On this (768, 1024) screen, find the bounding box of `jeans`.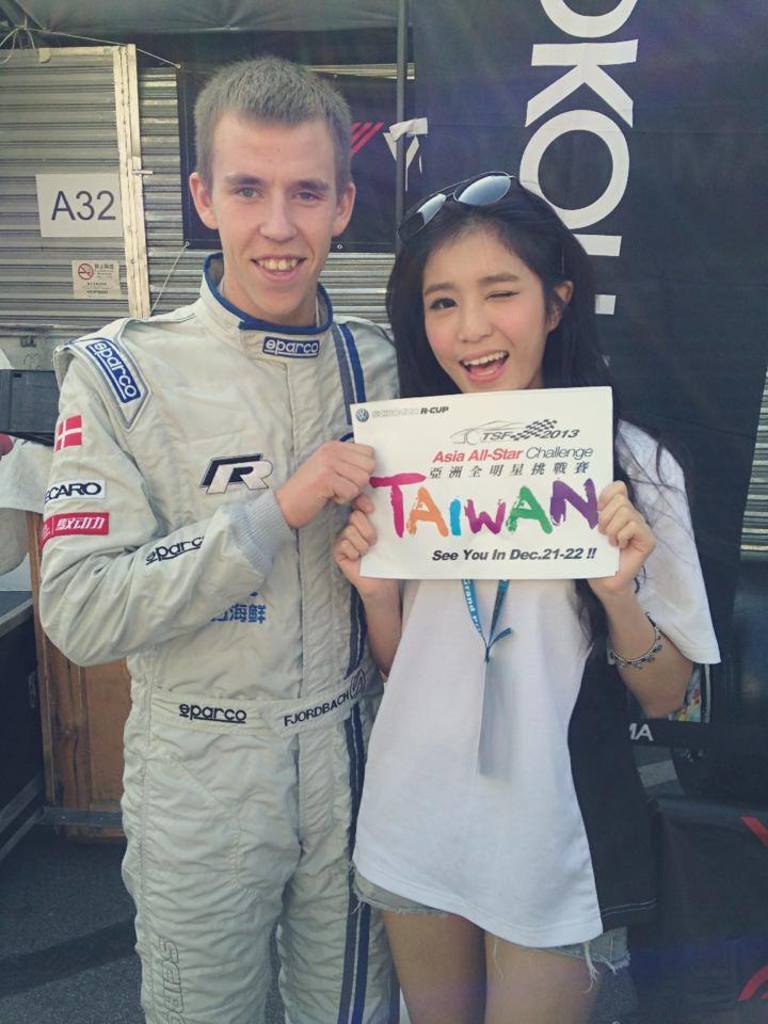
Bounding box: left=354, top=866, right=637, bottom=951.
